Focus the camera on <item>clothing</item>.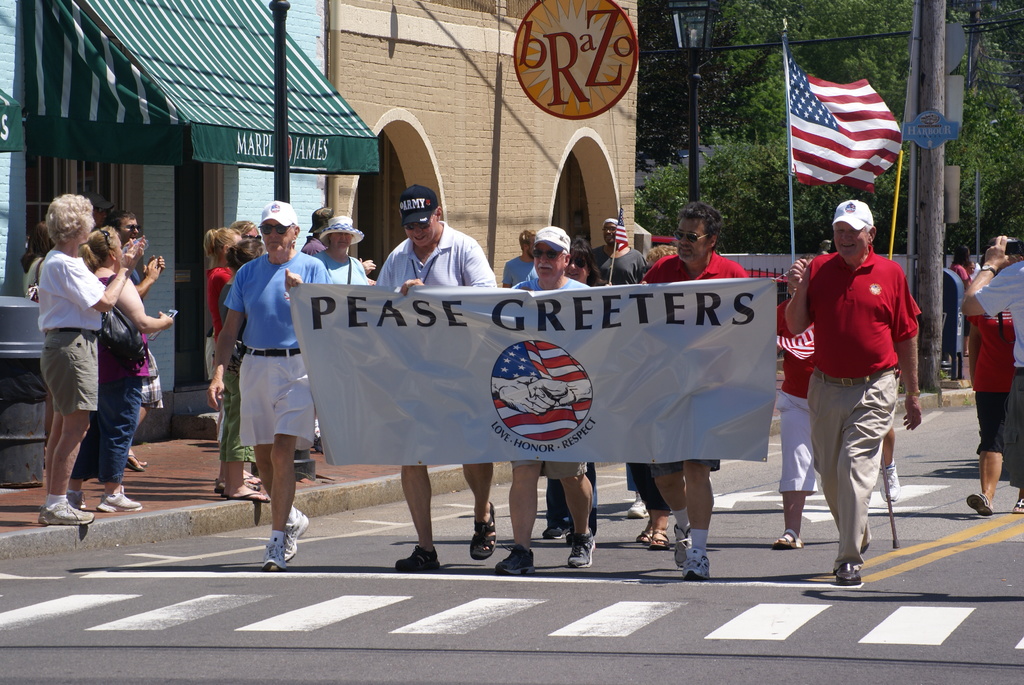
Focus region: pyautogui.locateOnScreen(643, 461, 719, 481).
